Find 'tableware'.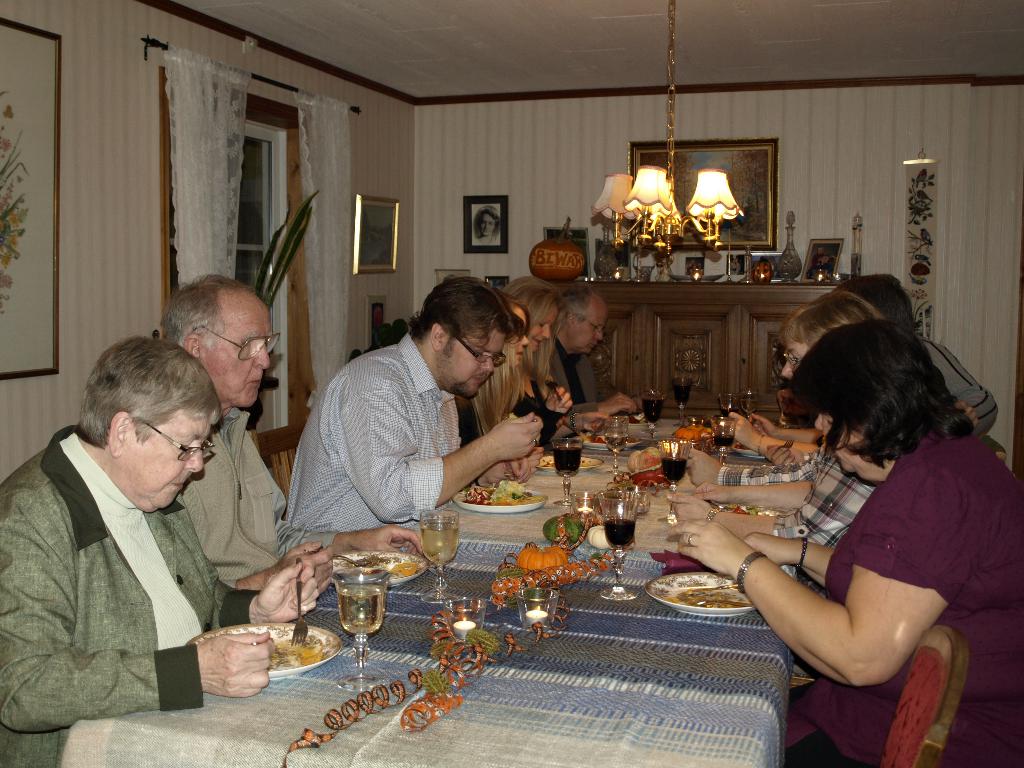
333,552,371,570.
